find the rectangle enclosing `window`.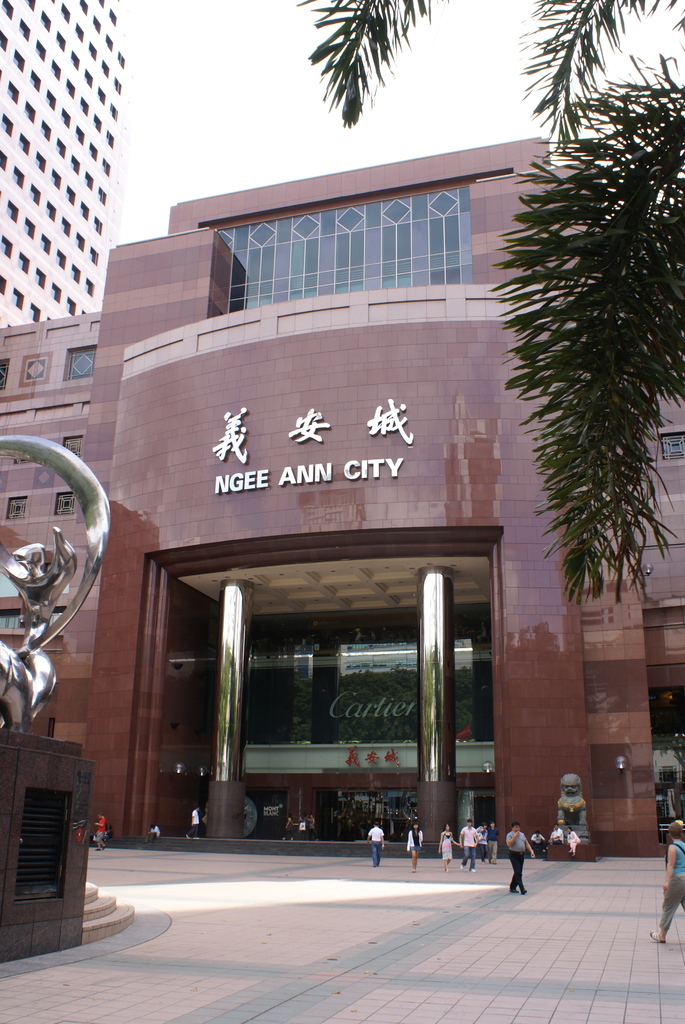
33, 40, 47, 63.
